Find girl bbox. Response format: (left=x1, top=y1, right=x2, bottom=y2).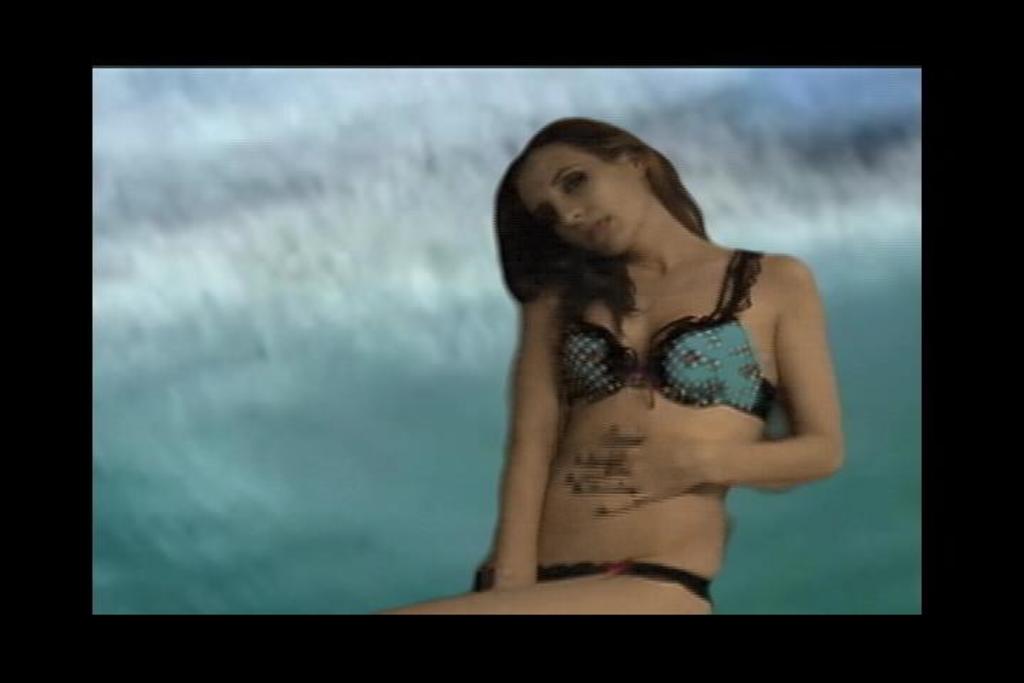
(left=378, top=121, right=846, bottom=620).
